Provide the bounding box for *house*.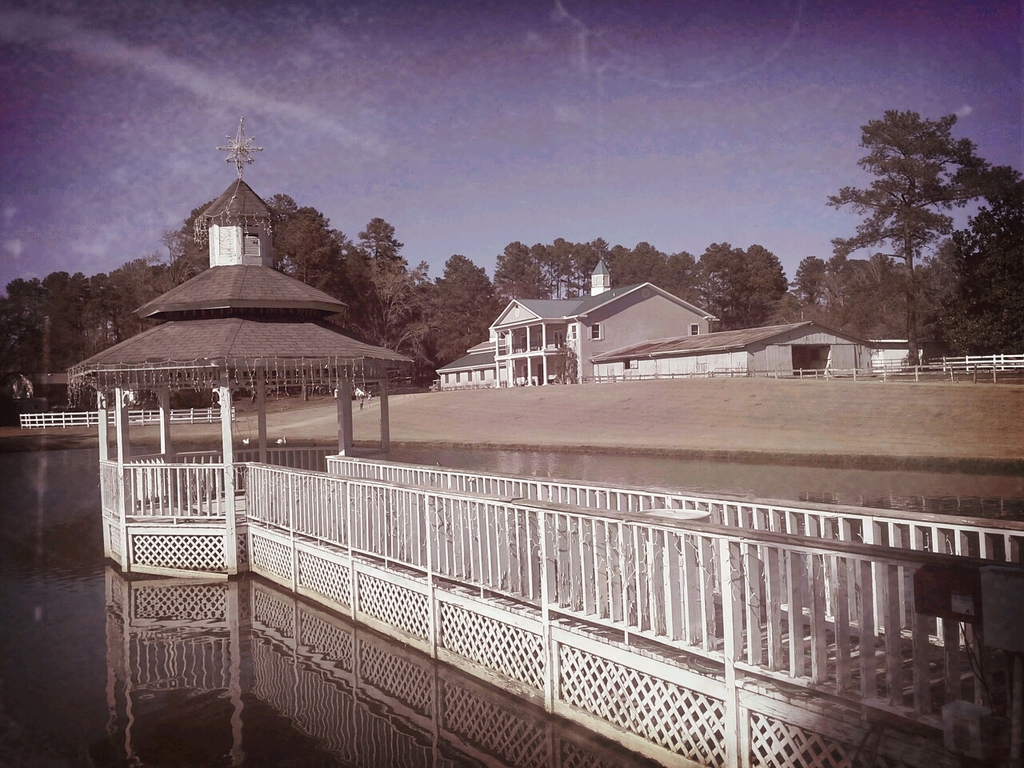
bbox=[438, 246, 922, 391].
